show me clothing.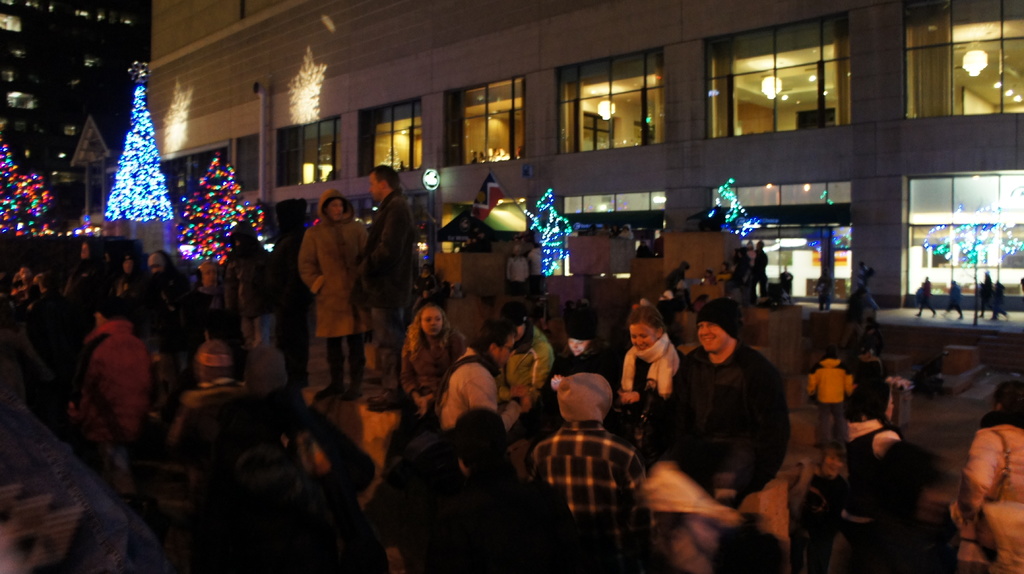
clothing is here: 379:318:471:397.
